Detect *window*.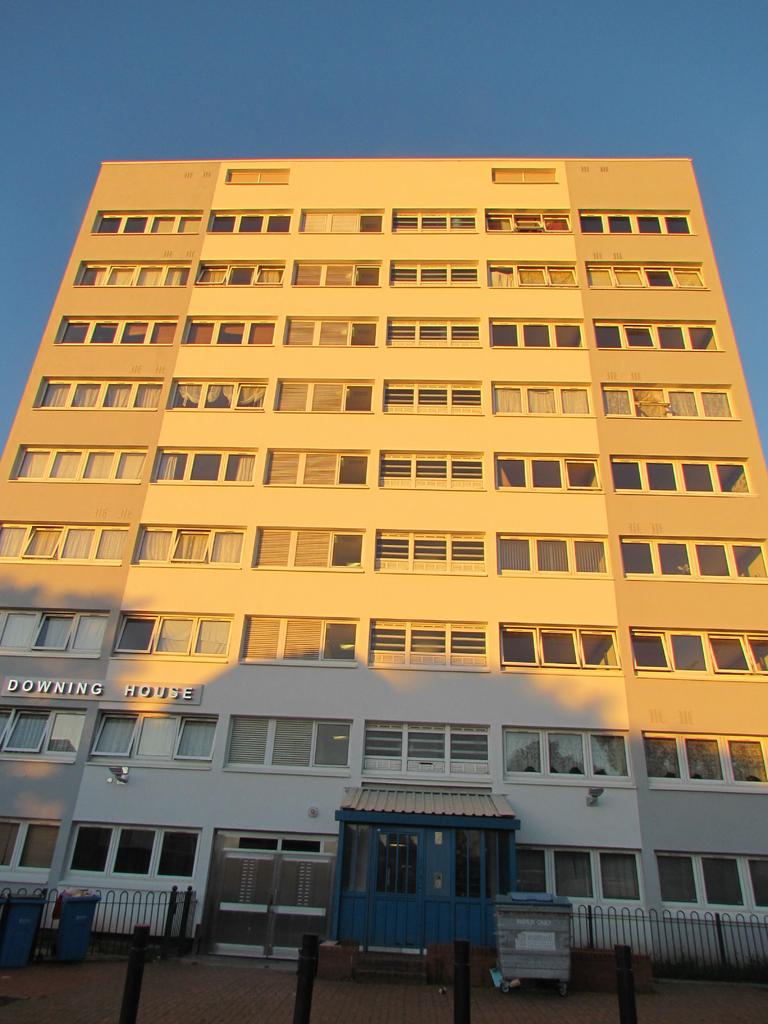
Detected at (x1=189, y1=259, x2=228, y2=285).
